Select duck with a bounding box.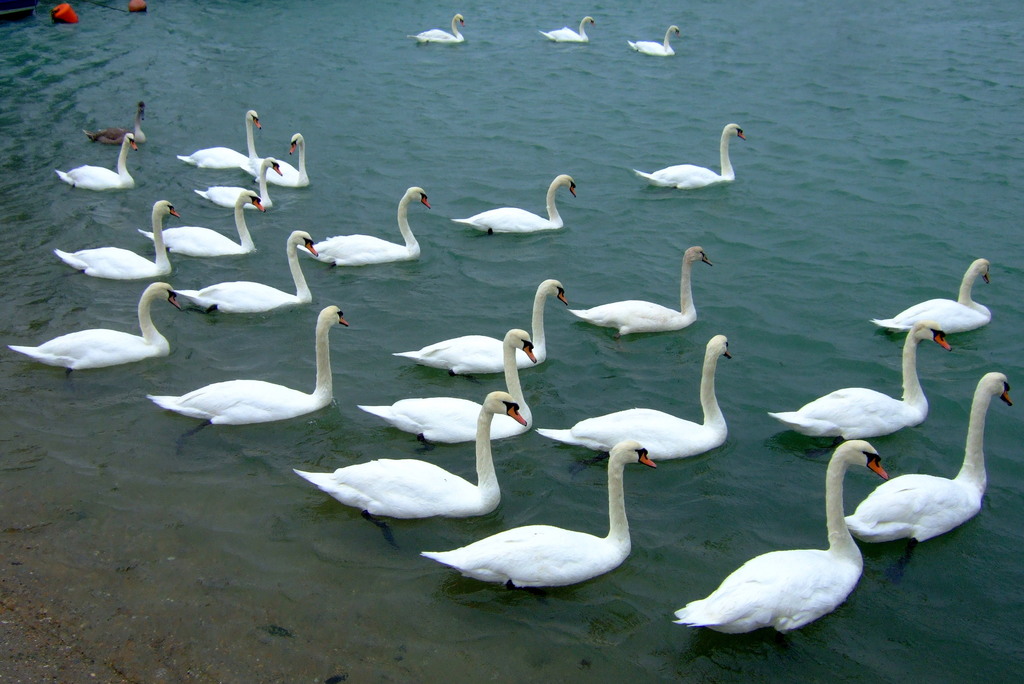
bbox(49, 195, 187, 281).
